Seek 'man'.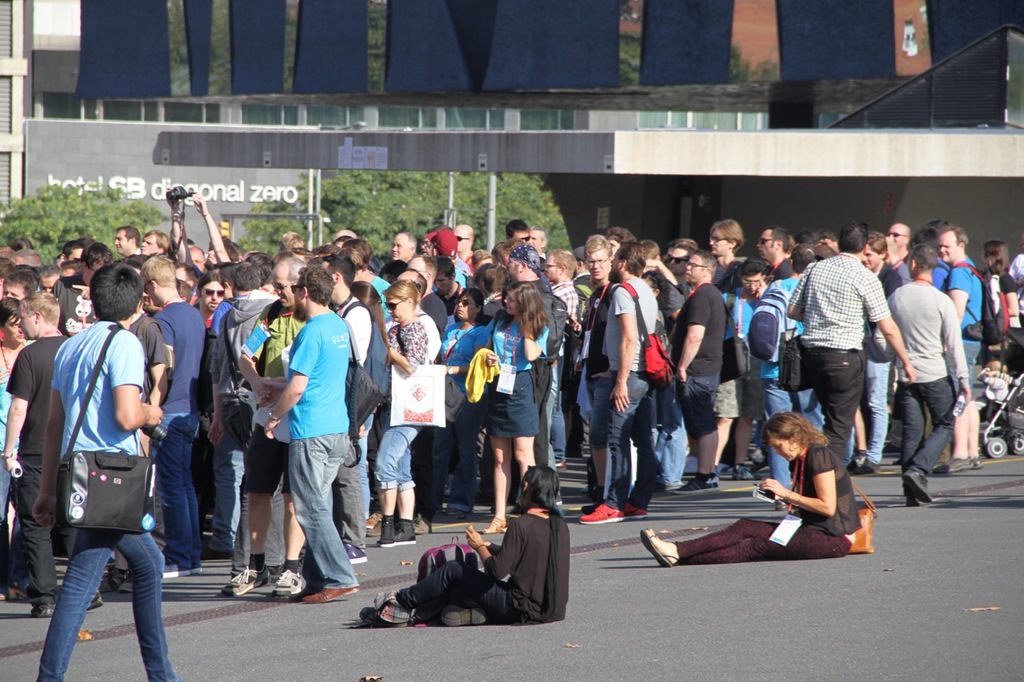
Rect(30, 257, 175, 681).
